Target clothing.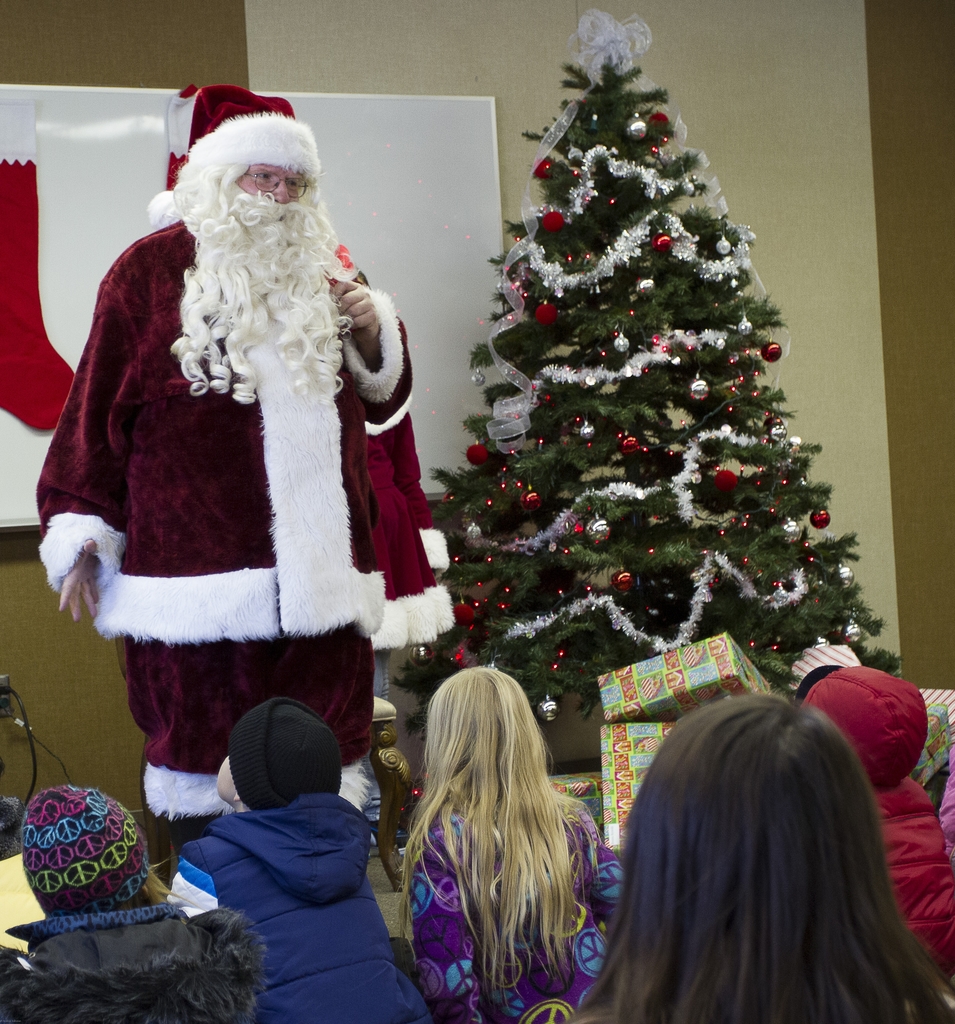
Target region: 931, 774, 954, 848.
